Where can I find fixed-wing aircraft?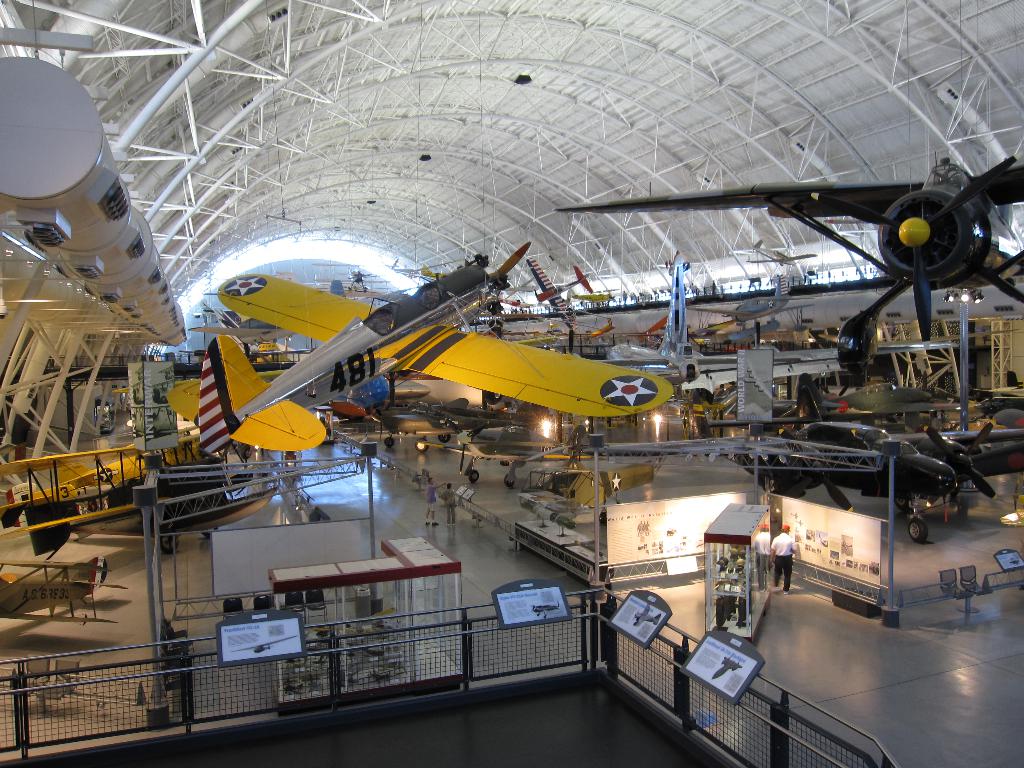
You can find it at region(181, 323, 300, 347).
